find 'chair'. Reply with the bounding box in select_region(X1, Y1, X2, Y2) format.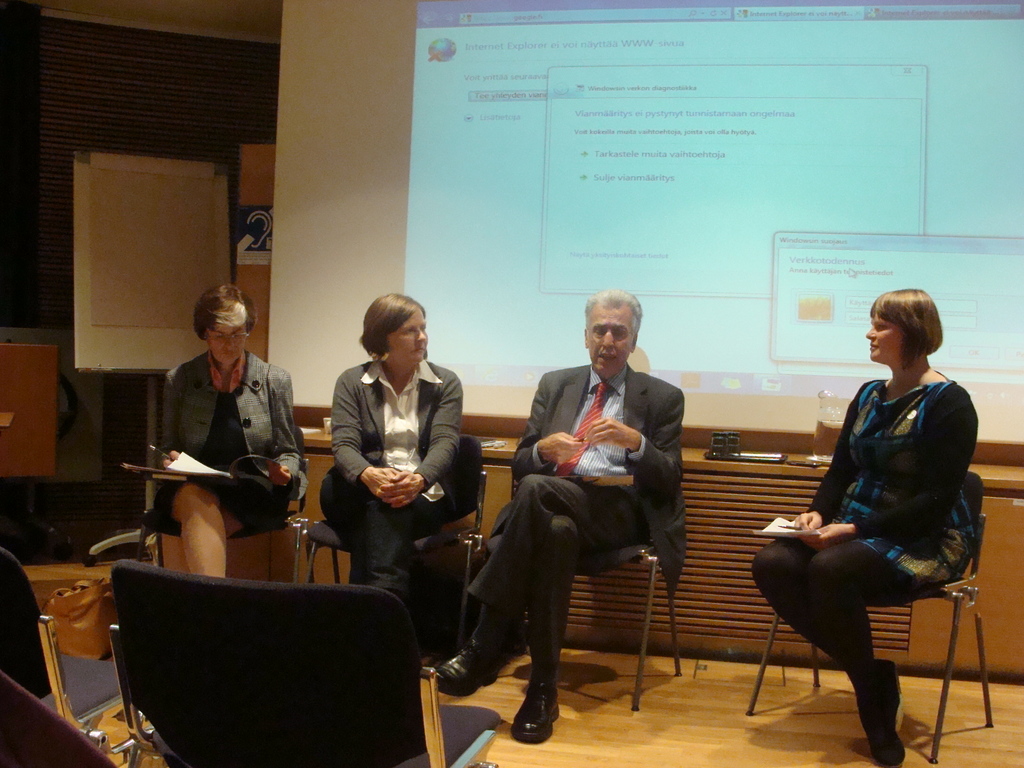
select_region(740, 467, 996, 765).
